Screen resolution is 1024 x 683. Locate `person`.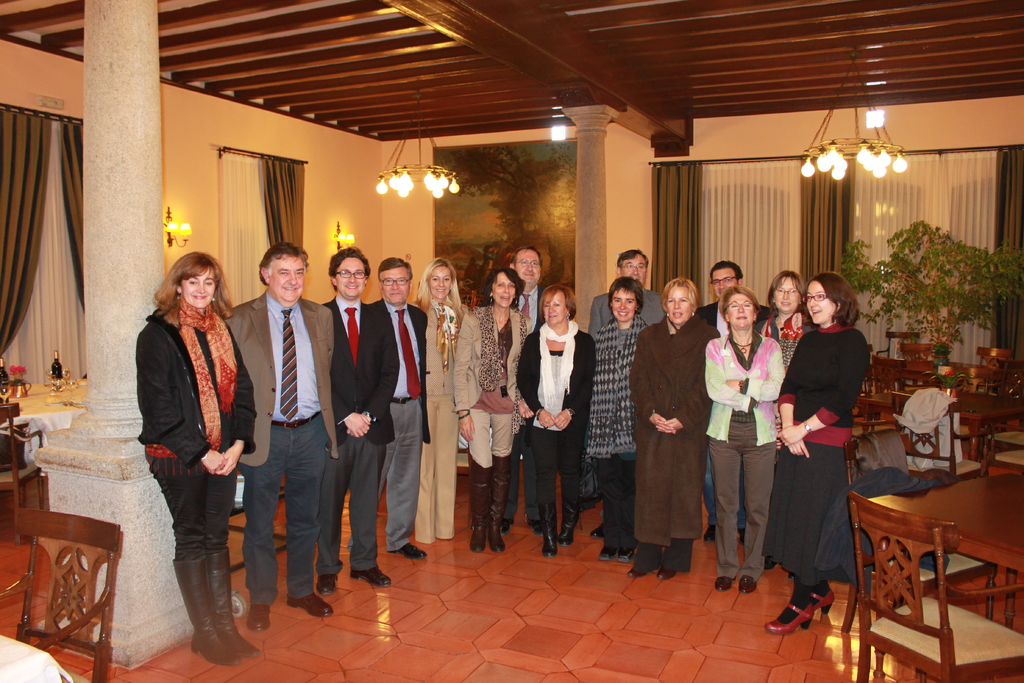
x1=692 y1=254 x2=767 y2=541.
